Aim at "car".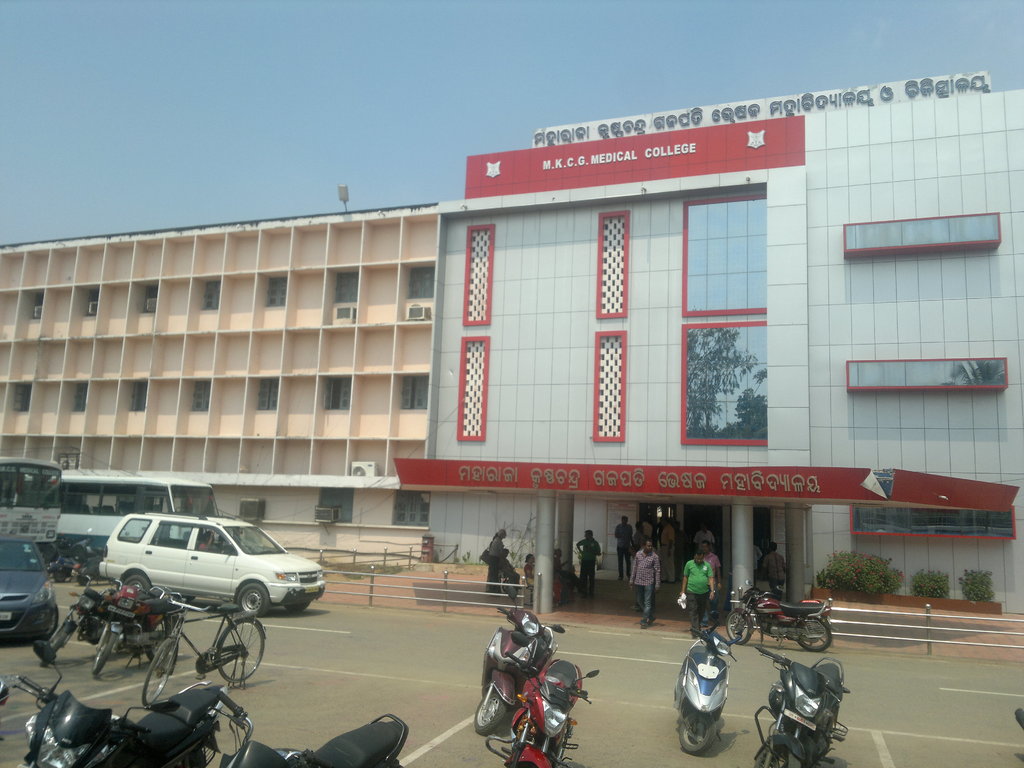
Aimed at [0,529,60,645].
